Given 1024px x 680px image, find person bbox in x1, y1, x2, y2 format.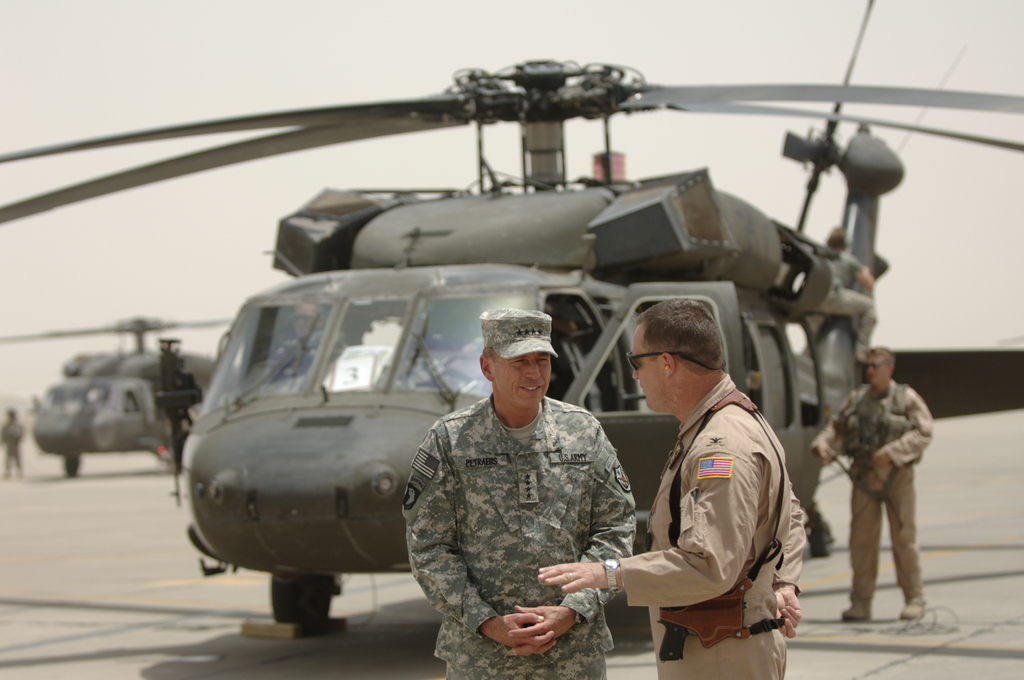
808, 346, 934, 618.
